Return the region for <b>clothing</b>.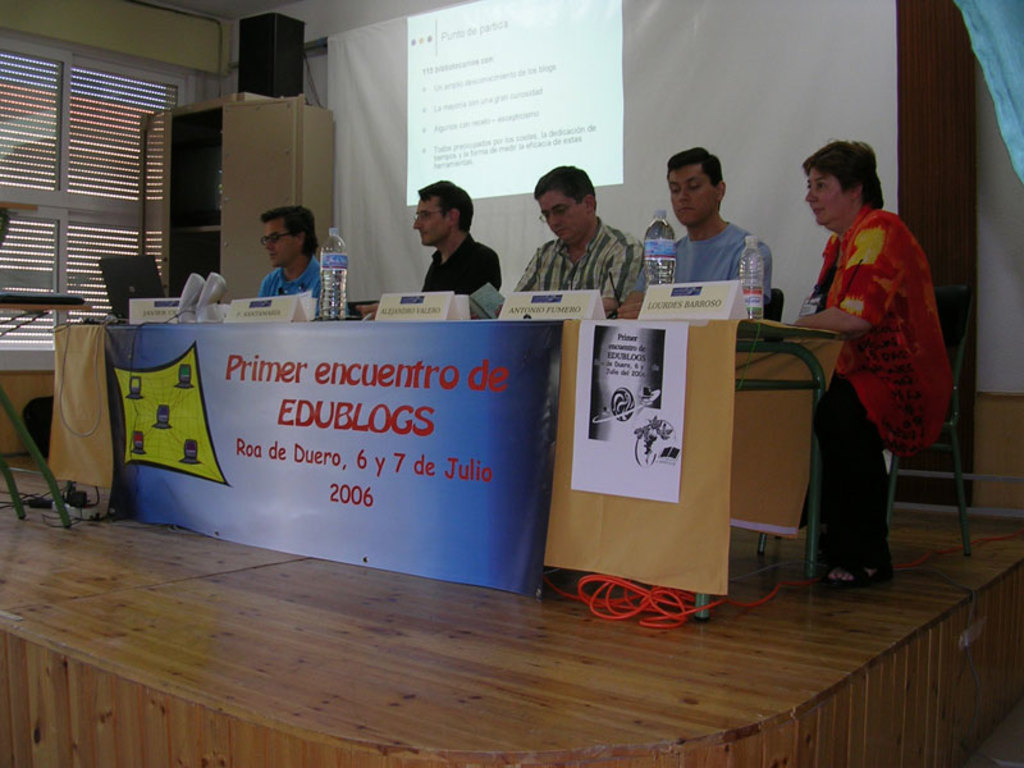
(506,215,635,302).
